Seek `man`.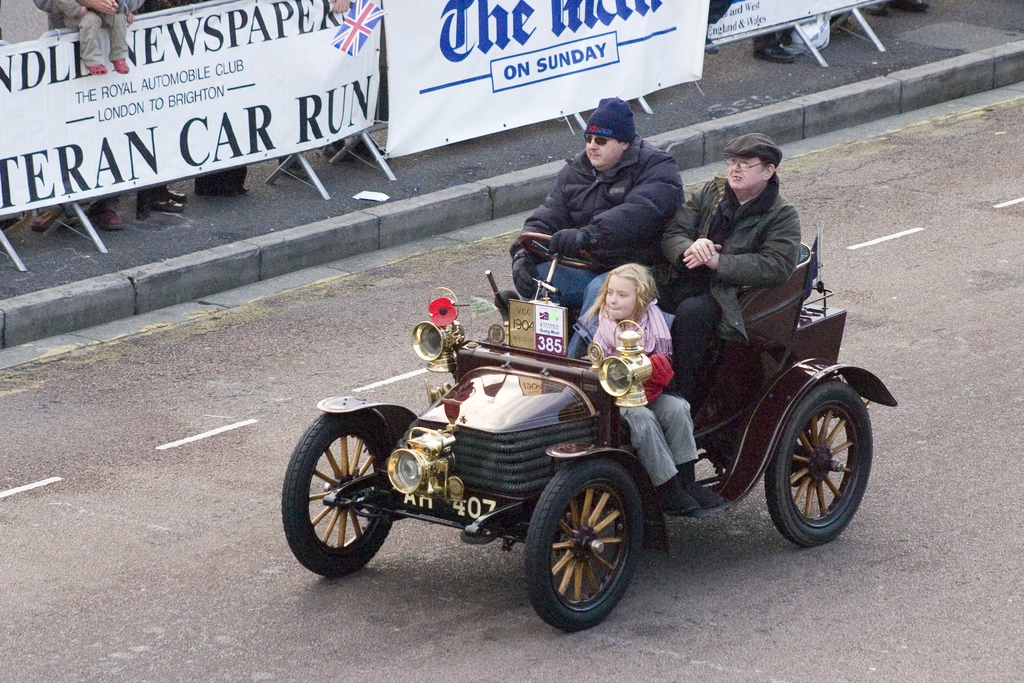
647/126/807/421.
